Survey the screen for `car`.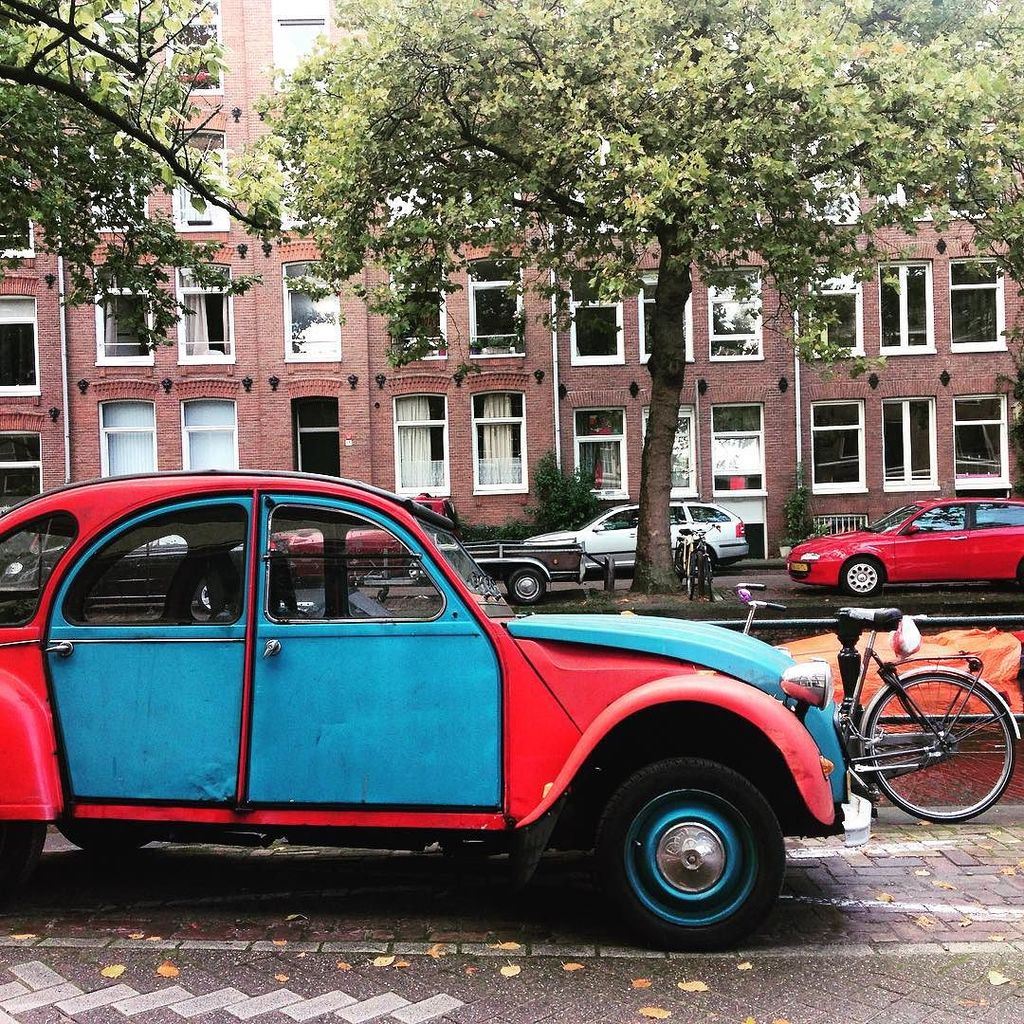
Survey found: [left=260, top=496, right=447, bottom=581].
